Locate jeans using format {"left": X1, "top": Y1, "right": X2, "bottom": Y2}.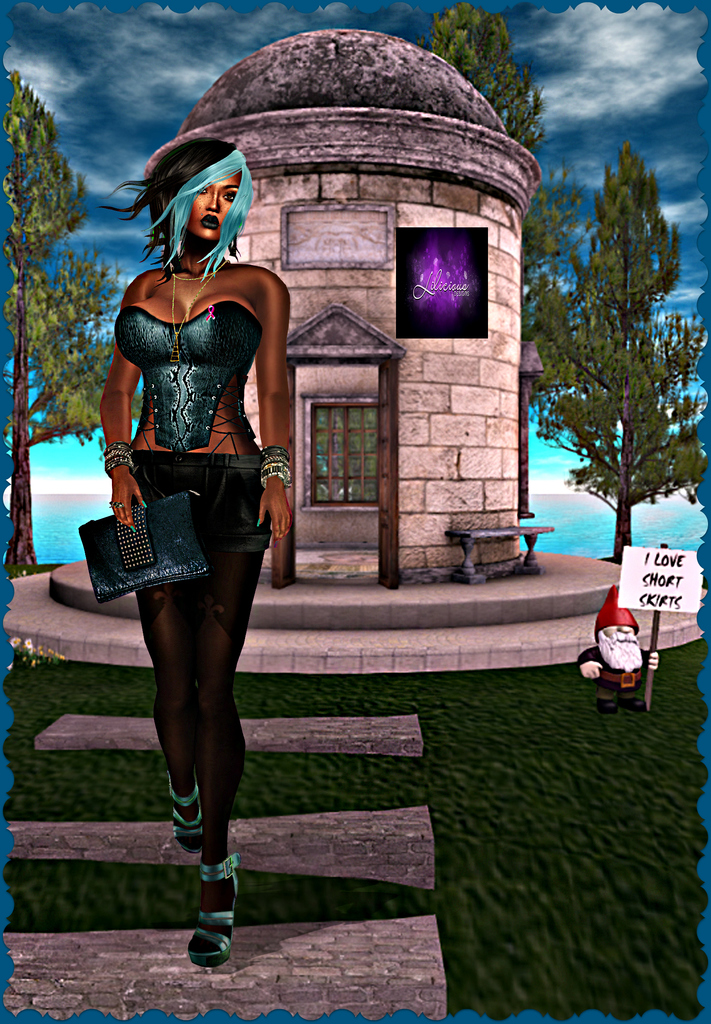
{"left": 132, "top": 452, "right": 269, "bottom": 547}.
